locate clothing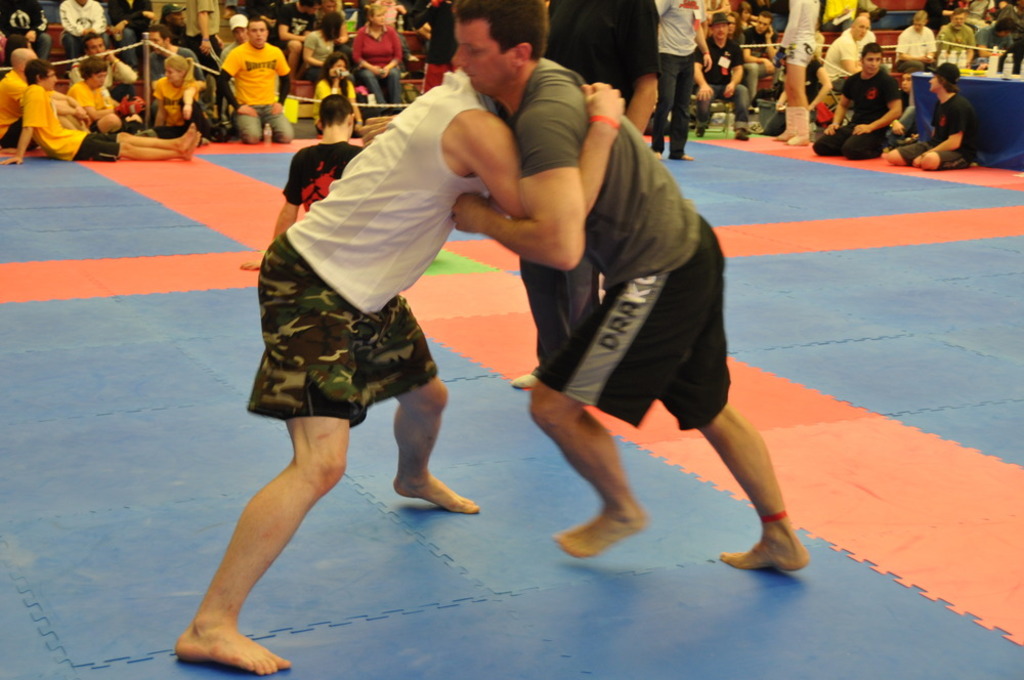
<bbox>815, 32, 860, 84</bbox>
